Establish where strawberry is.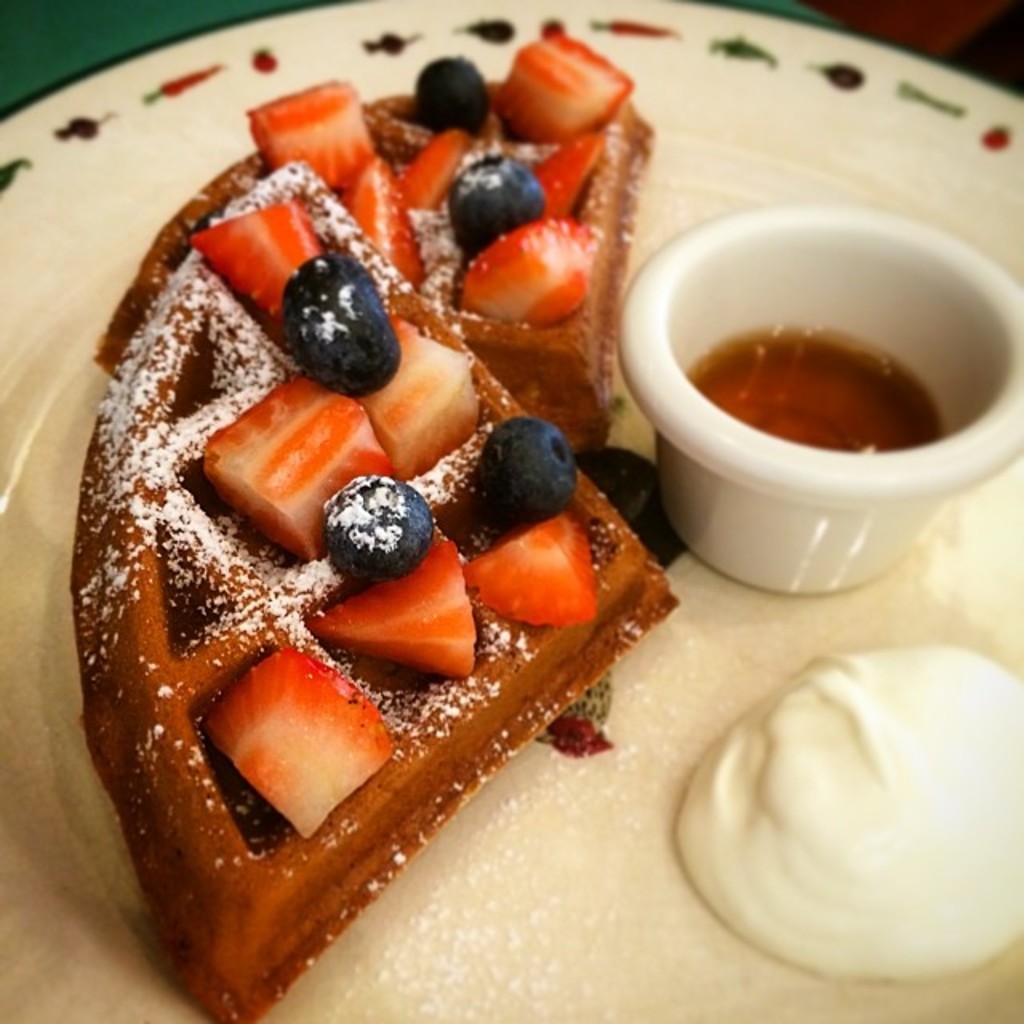
Established at region(197, 643, 395, 838).
